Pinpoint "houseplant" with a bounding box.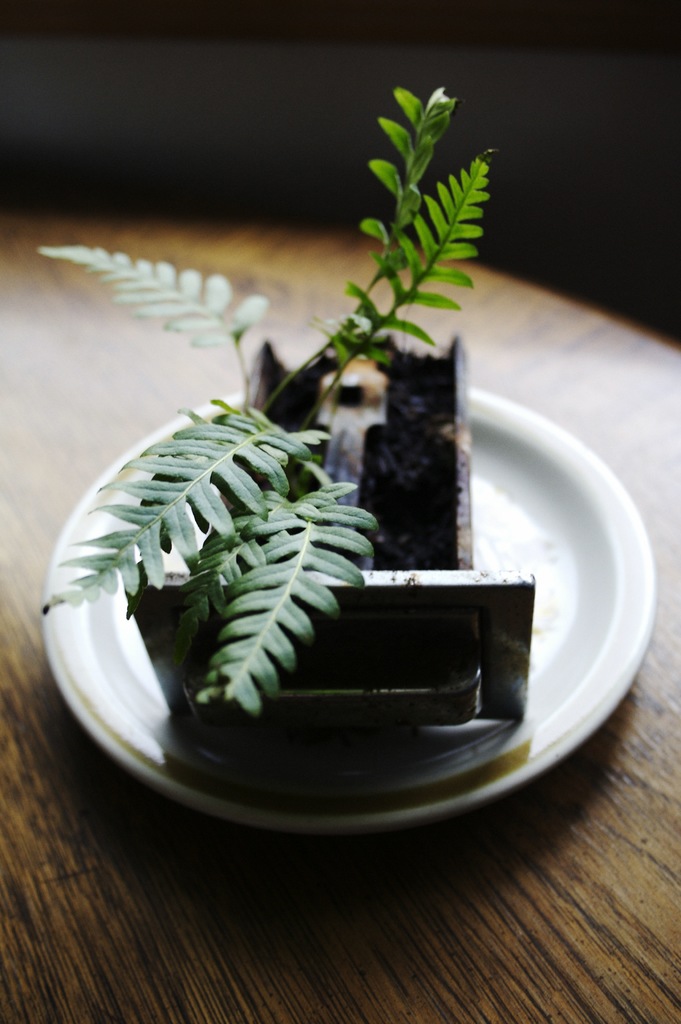
x1=44, y1=79, x2=536, y2=729.
